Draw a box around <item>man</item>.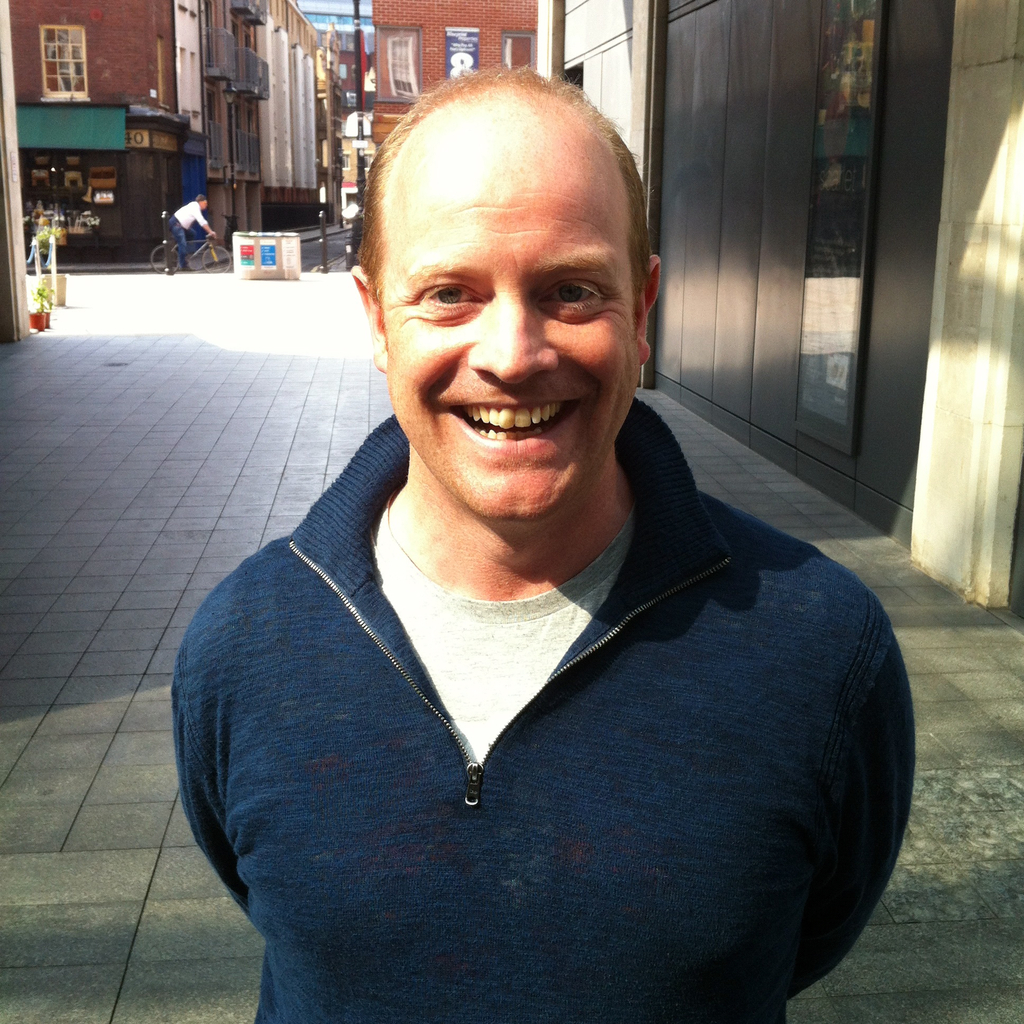
169 193 218 269.
